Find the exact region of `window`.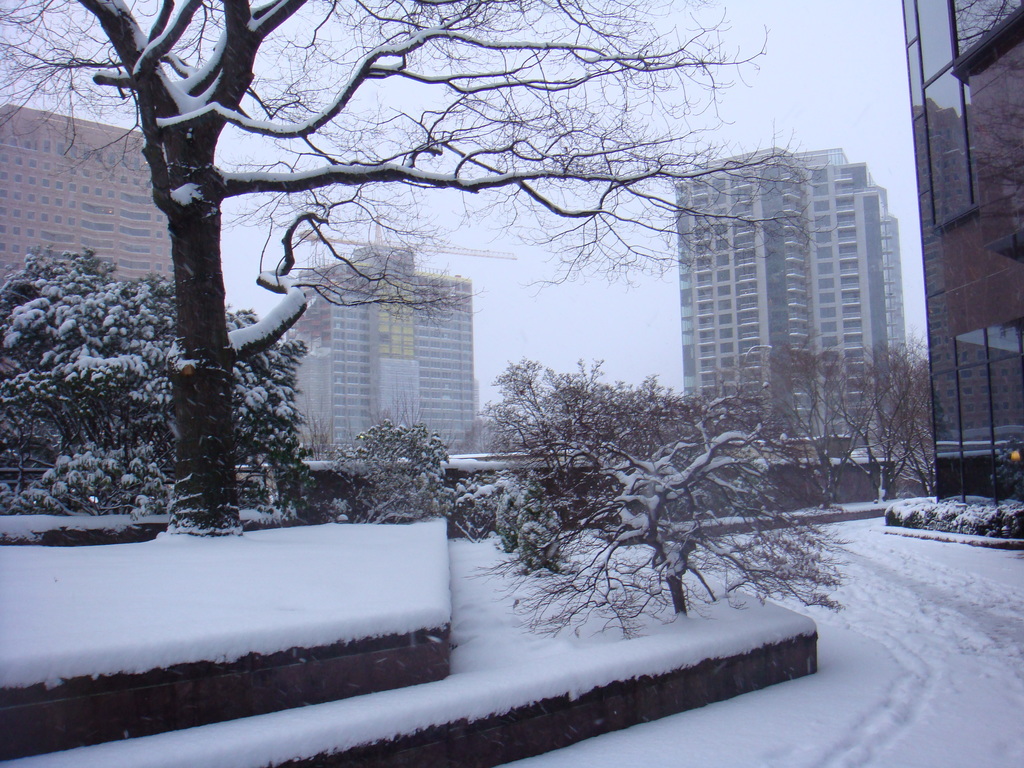
Exact region: (left=715, top=253, right=732, bottom=267).
